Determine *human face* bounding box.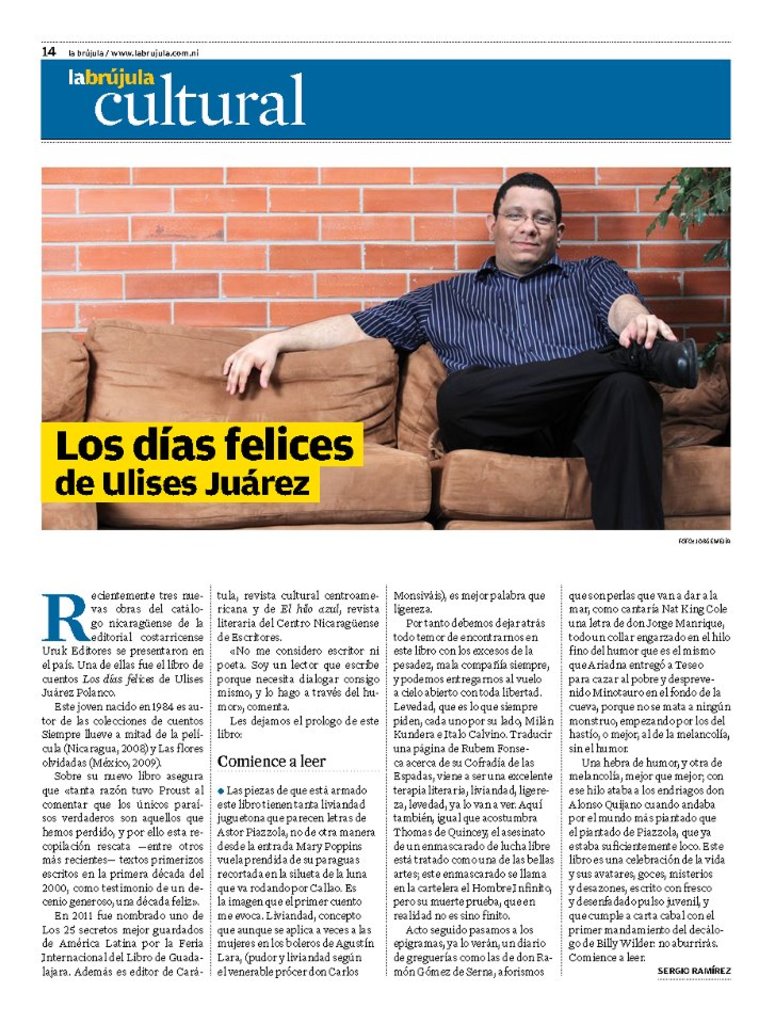
Determined: bbox=(495, 196, 559, 259).
